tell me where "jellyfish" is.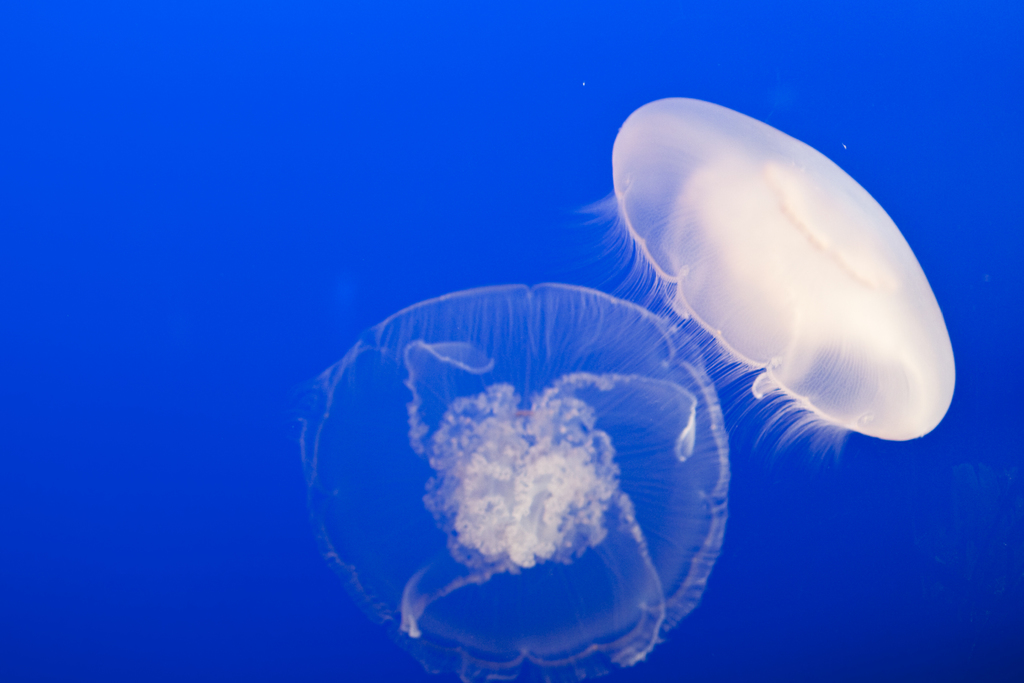
"jellyfish" is at x1=538, y1=87, x2=953, y2=497.
